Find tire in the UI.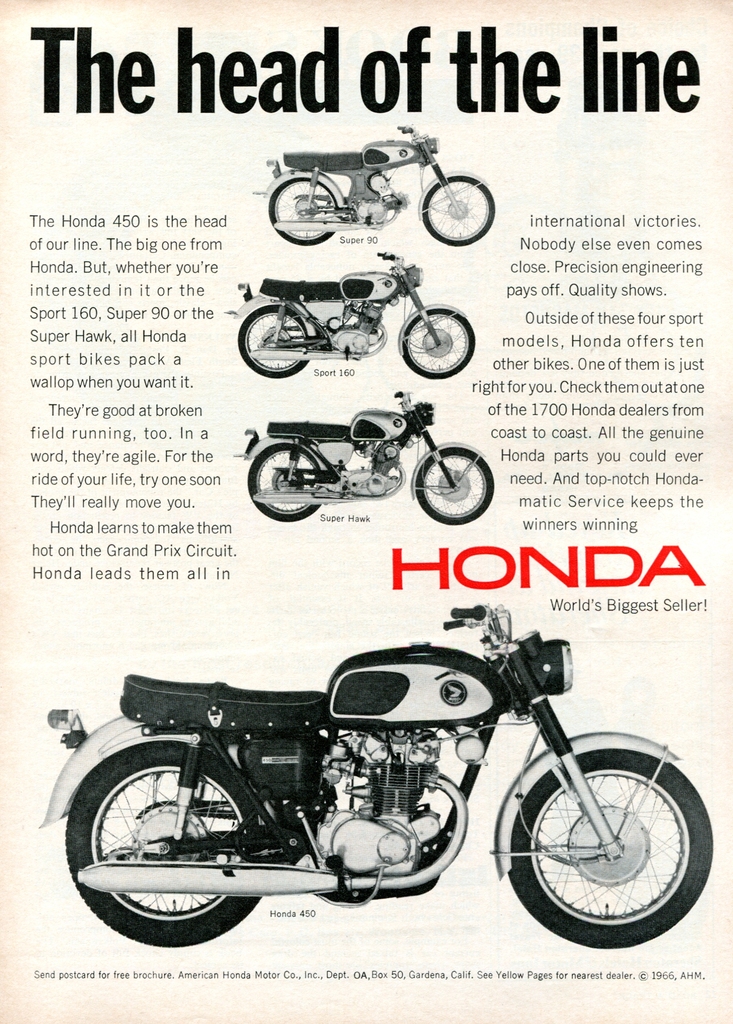
UI element at BBox(238, 305, 312, 378).
